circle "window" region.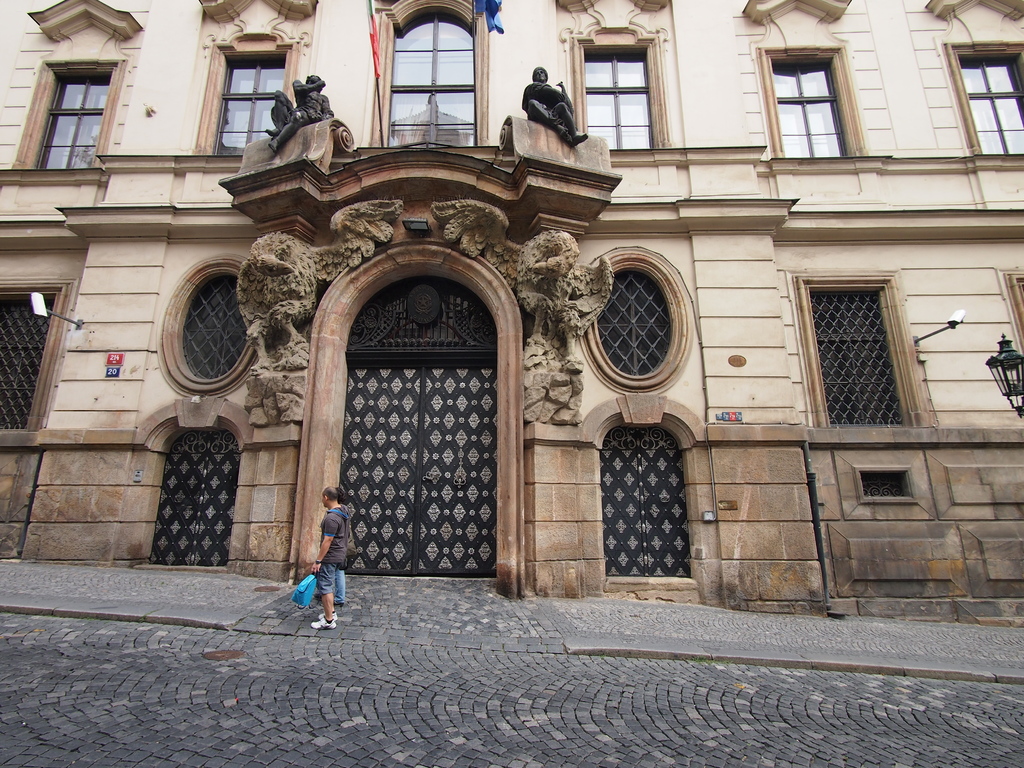
Region: {"x1": 807, "y1": 285, "x2": 906, "y2": 426}.
